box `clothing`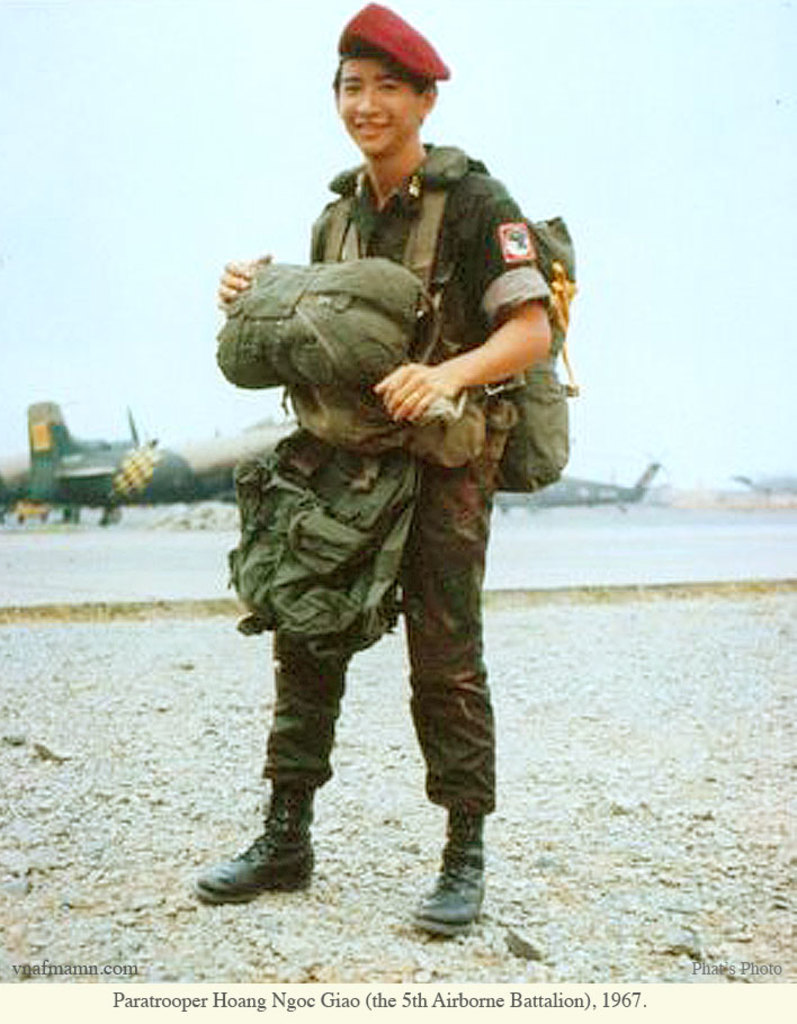
212, 100, 559, 851
